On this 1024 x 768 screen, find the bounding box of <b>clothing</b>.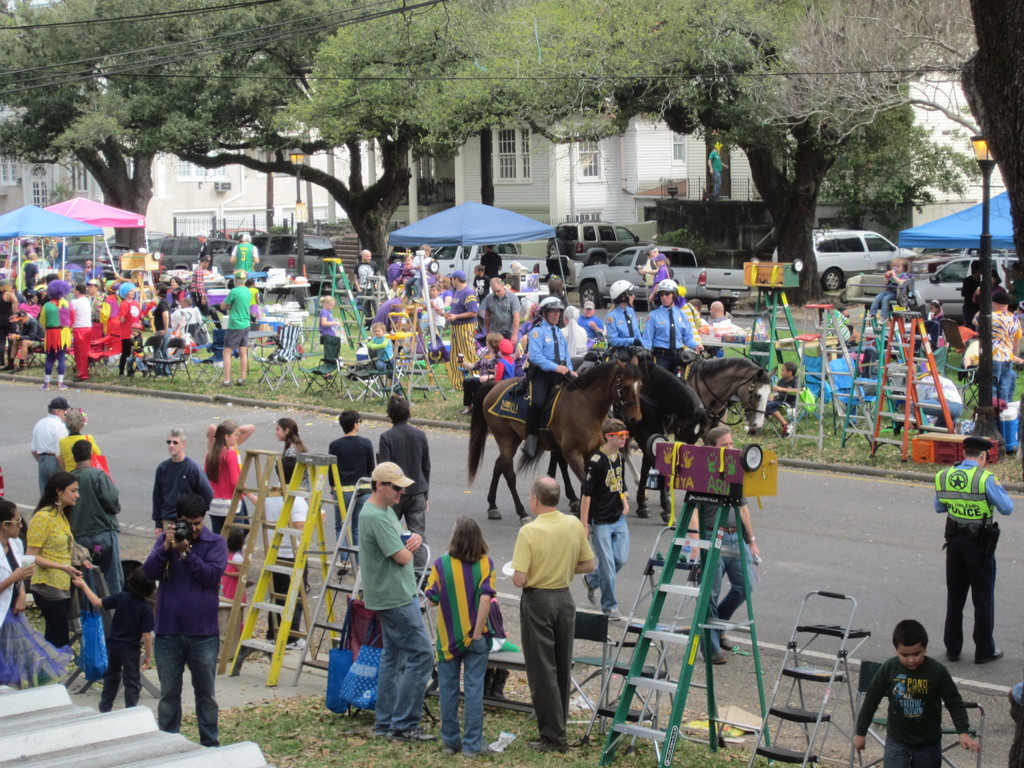
Bounding box: [left=150, top=457, right=213, bottom=522].
